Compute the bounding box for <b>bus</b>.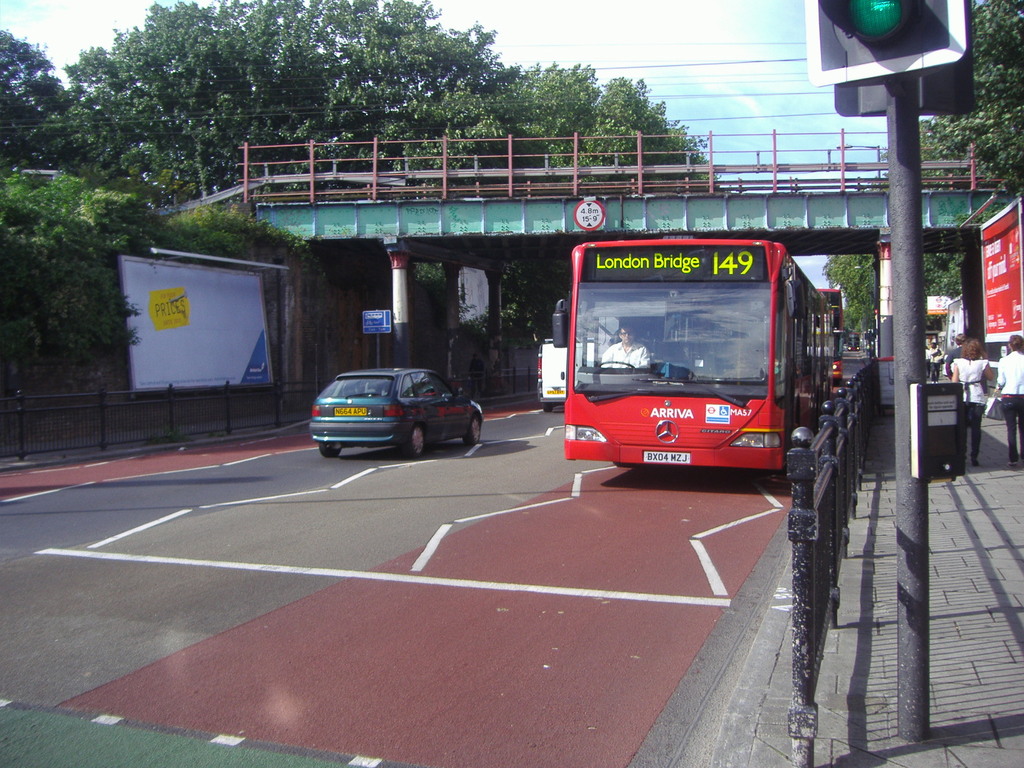
select_region(811, 284, 845, 390).
